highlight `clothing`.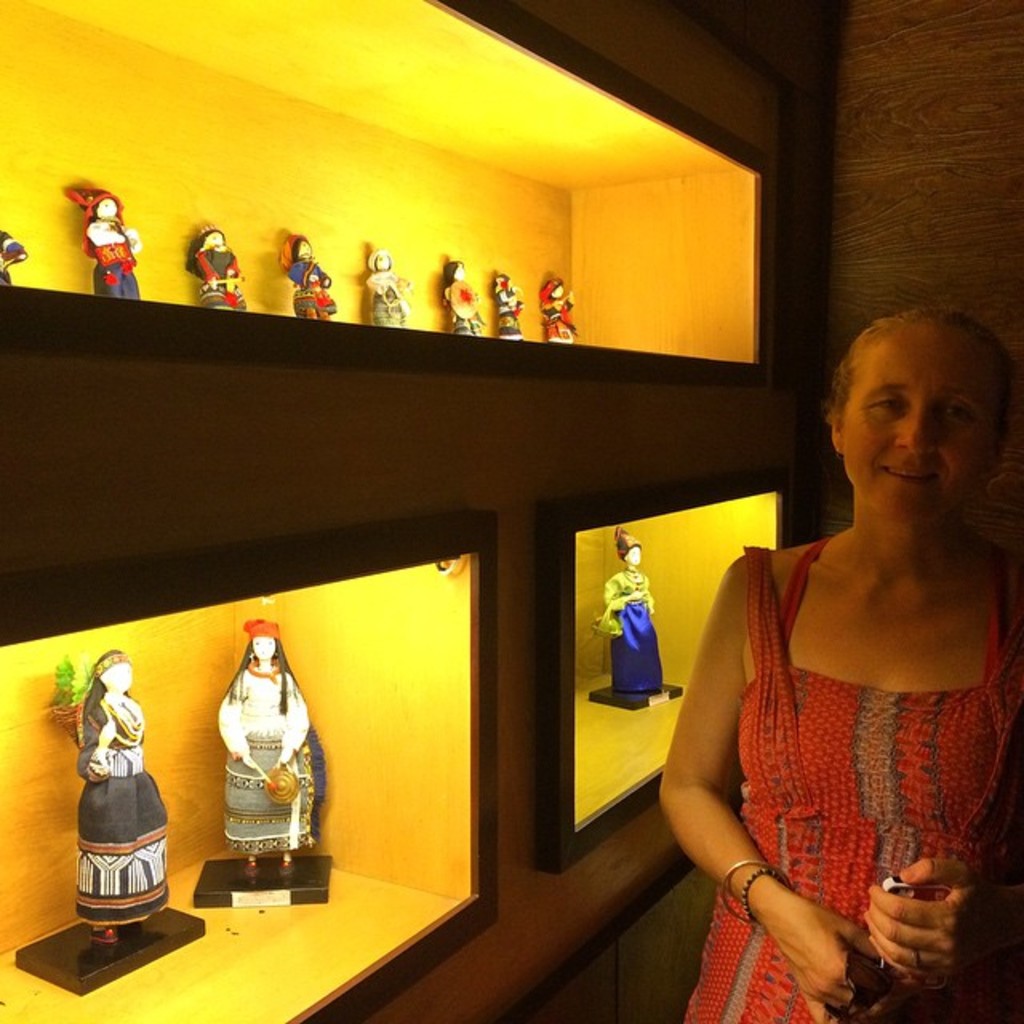
Highlighted region: [66, 187, 141, 302].
